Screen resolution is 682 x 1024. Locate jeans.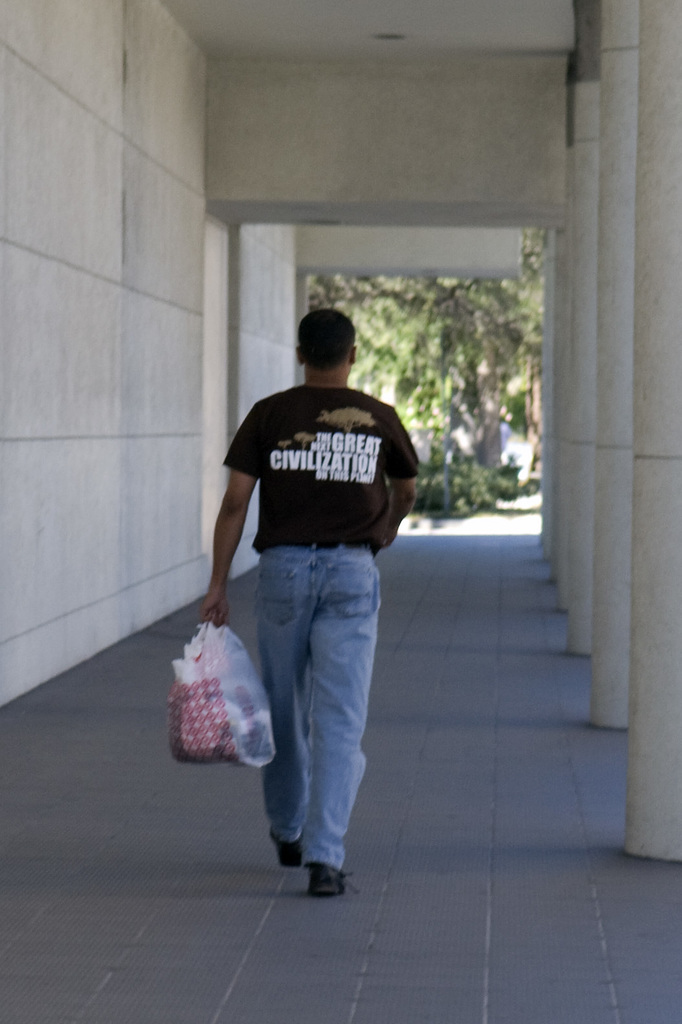
bbox=[223, 530, 387, 891].
